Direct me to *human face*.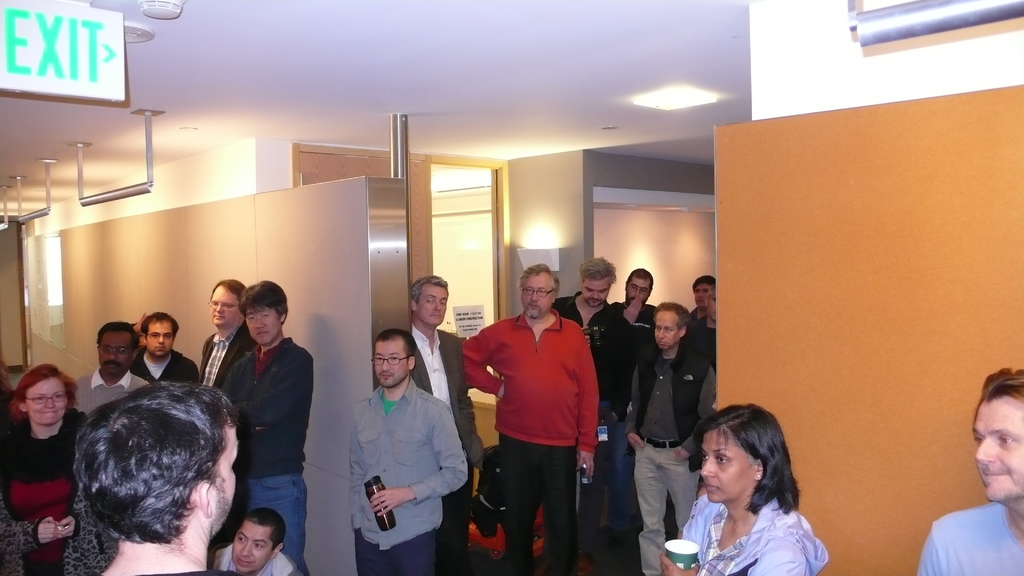
Direction: 414 283 448 328.
